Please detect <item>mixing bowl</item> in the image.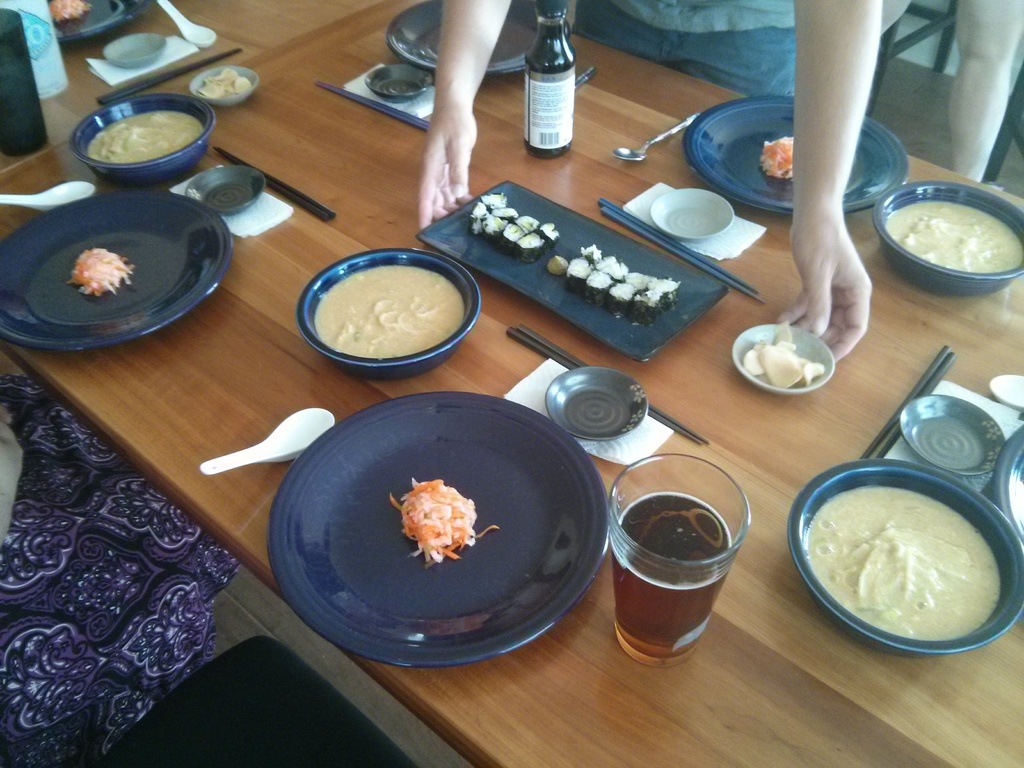
rect(72, 94, 215, 185).
